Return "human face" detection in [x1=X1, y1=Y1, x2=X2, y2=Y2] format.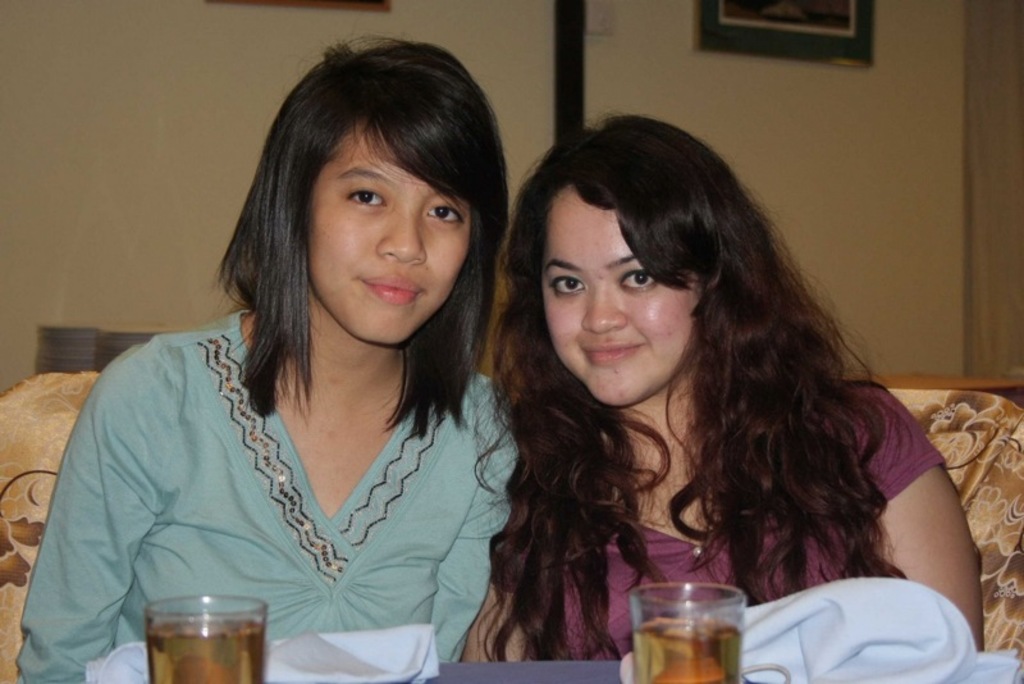
[x1=301, y1=109, x2=472, y2=343].
